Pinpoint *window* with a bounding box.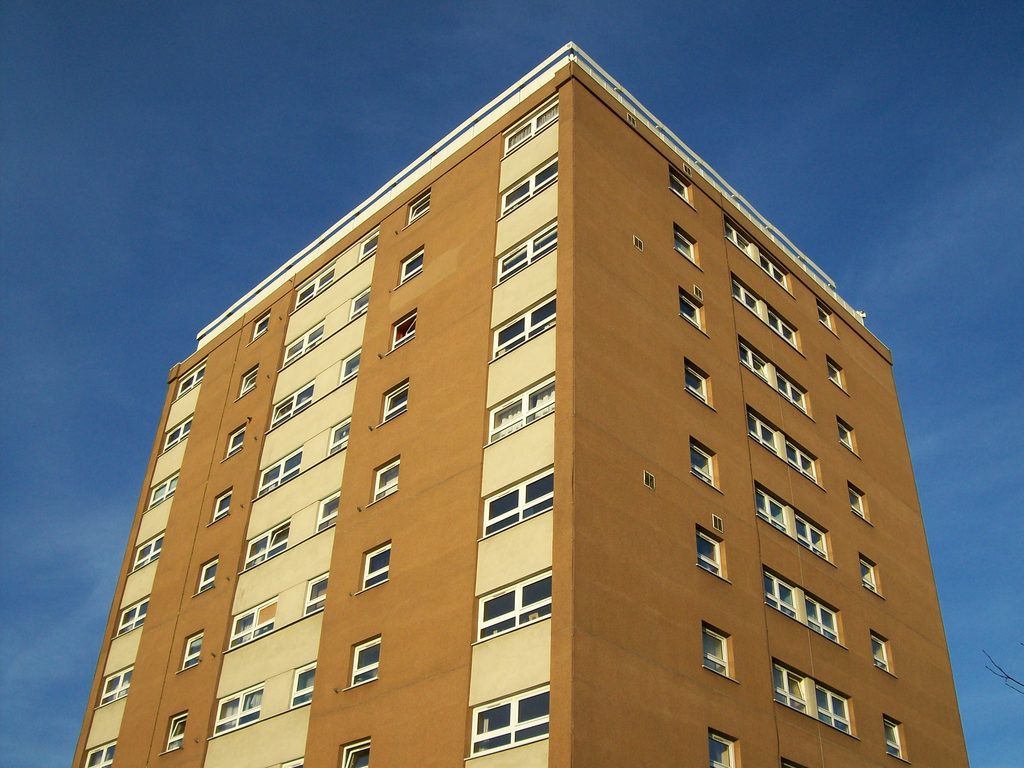
<region>697, 279, 706, 303</region>.
